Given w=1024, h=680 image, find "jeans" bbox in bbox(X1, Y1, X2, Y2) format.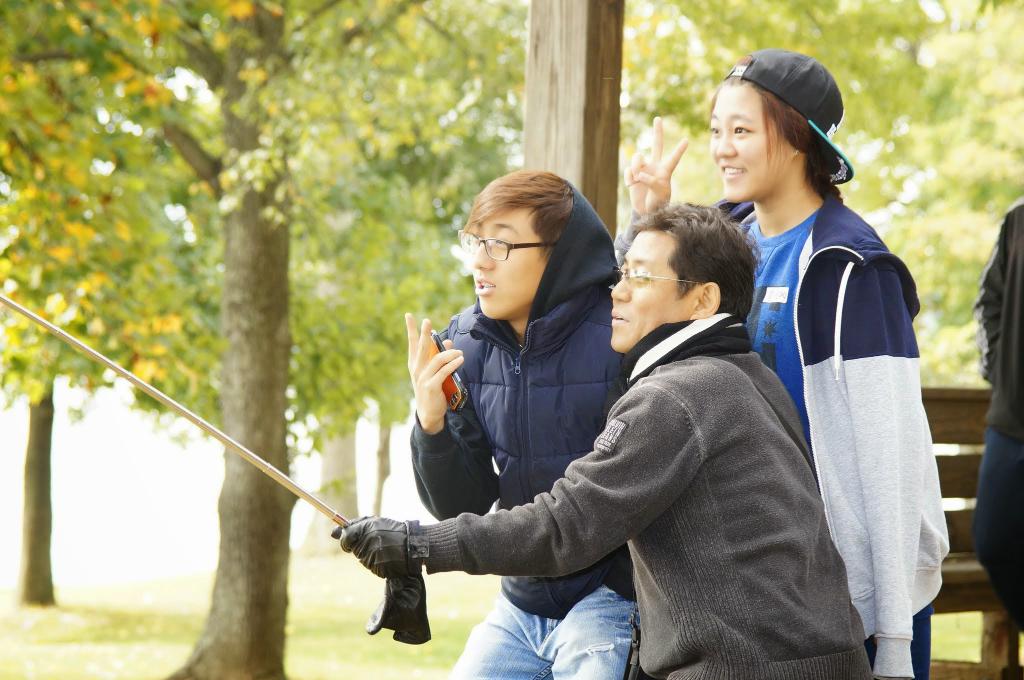
bbox(453, 582, 639, 679).
